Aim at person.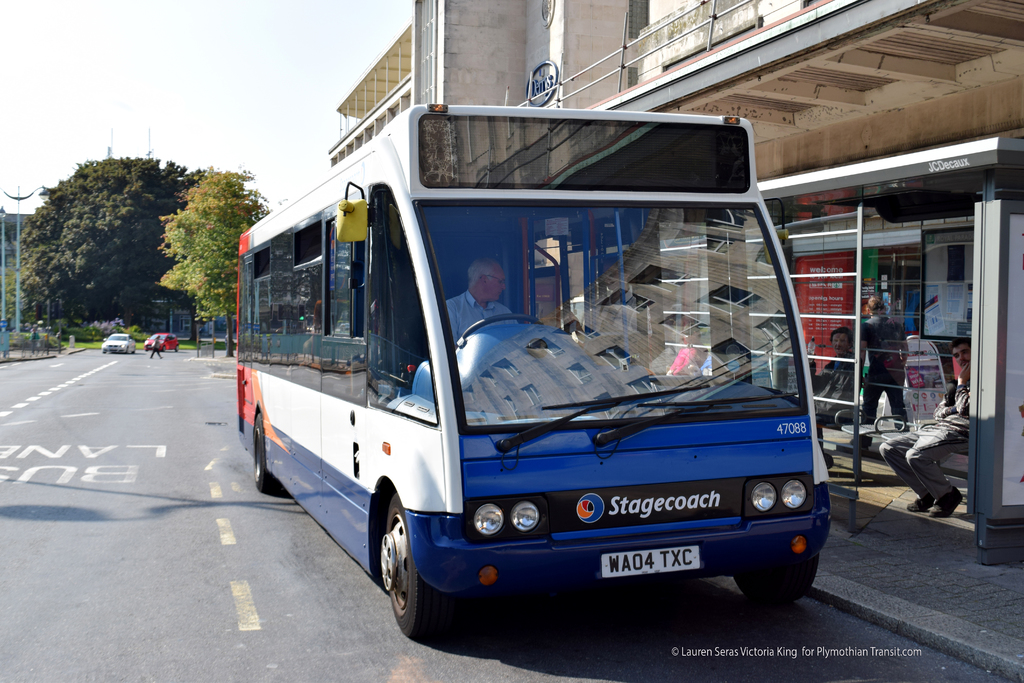
Aimed at bbox(794, 325, 868, 465).
